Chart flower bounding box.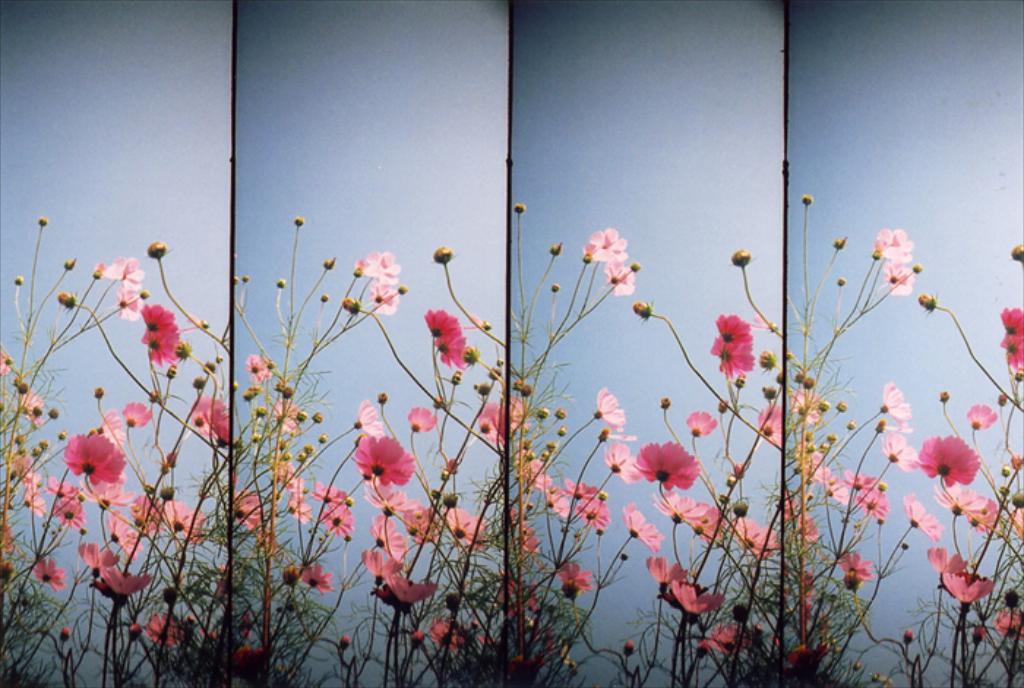
Charted: (left=806, top=379, right=810, bottom=386).
